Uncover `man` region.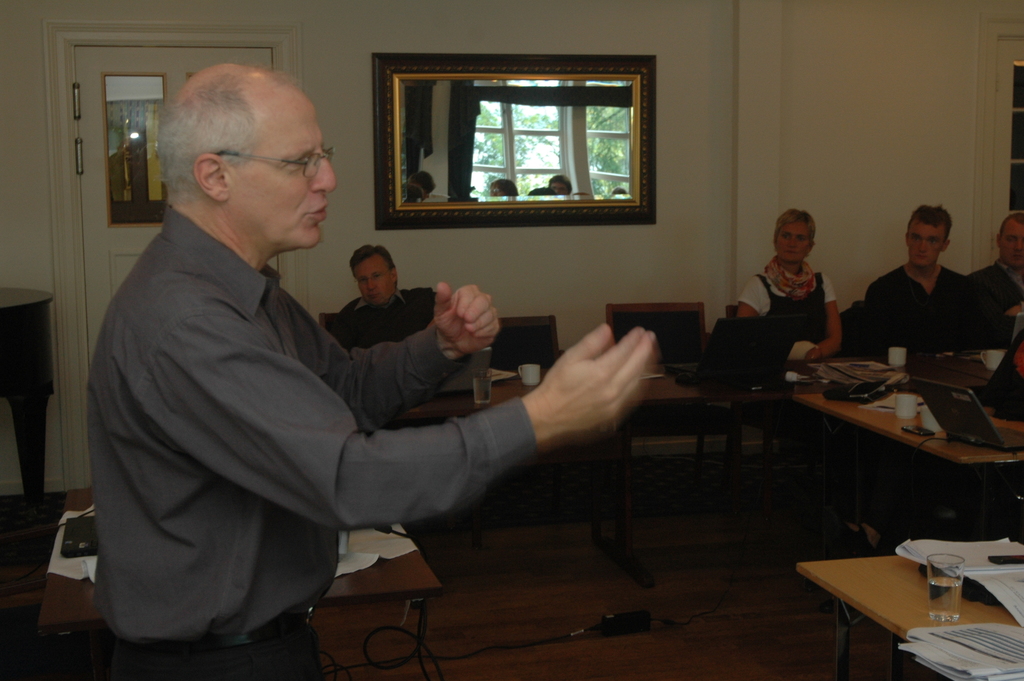
Uncovered: left=81, top=62, right=656, bottom=680.
